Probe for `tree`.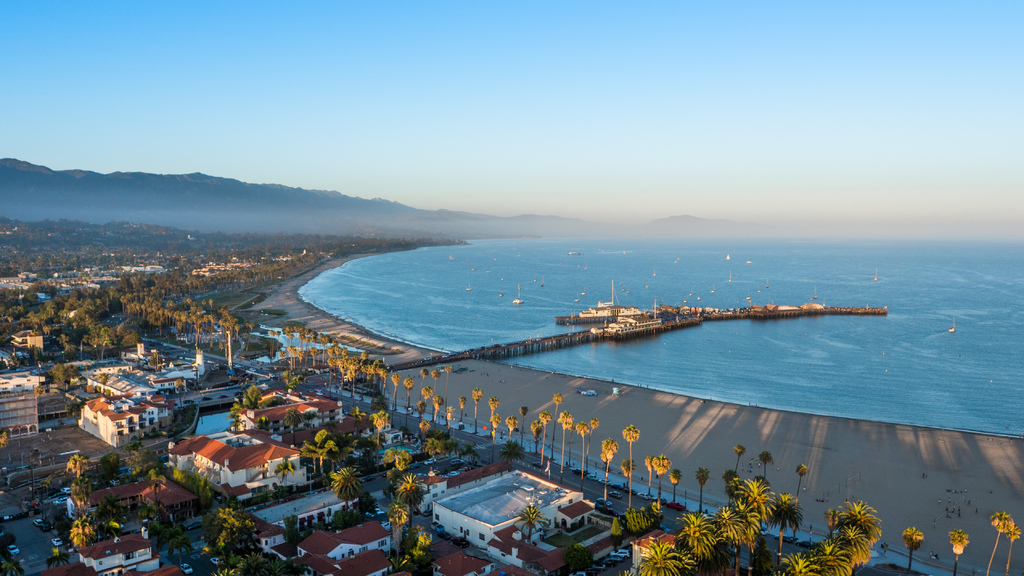
Probe result: <region>414, 419, 434, 435</region>.
